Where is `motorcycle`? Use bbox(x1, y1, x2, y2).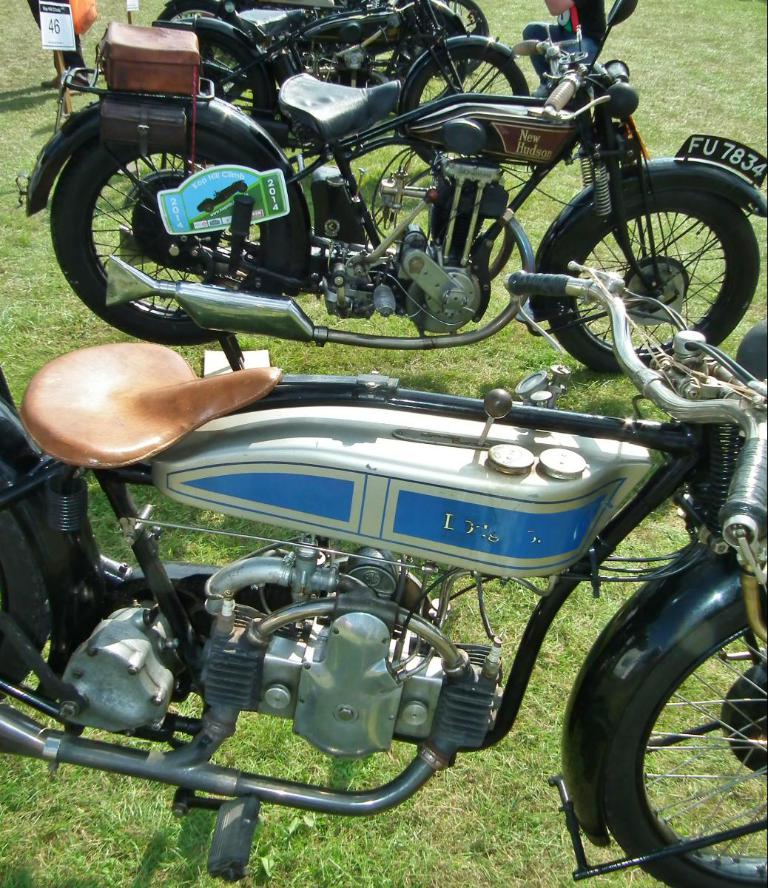
bbox(154, 0, 530, 166).
